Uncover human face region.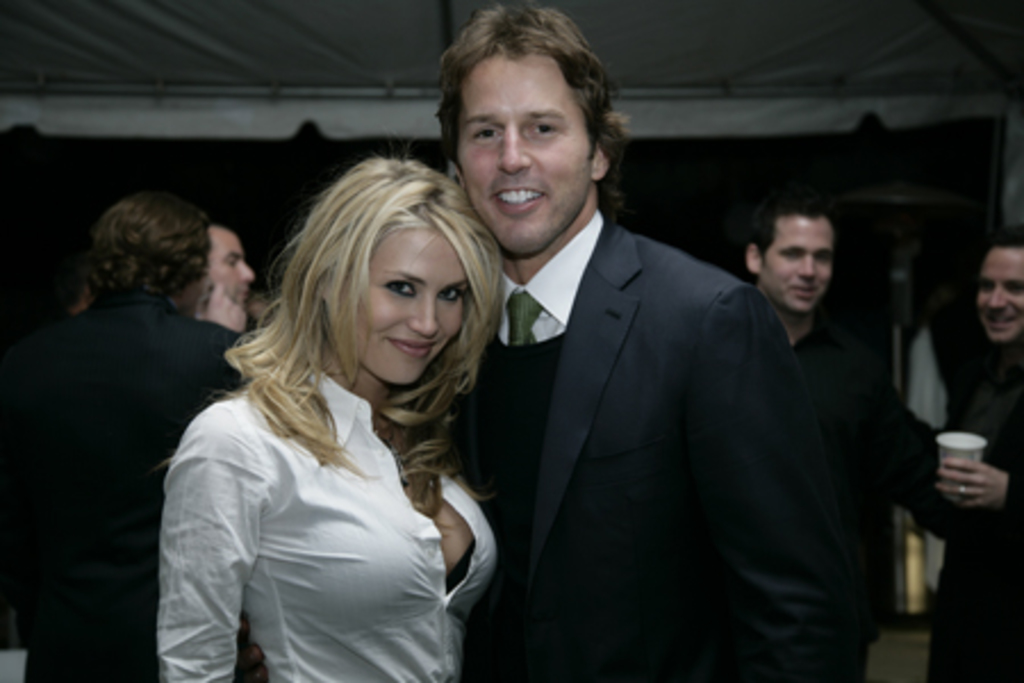
Uncovered: l=325, t=228, r=460, b=378.
